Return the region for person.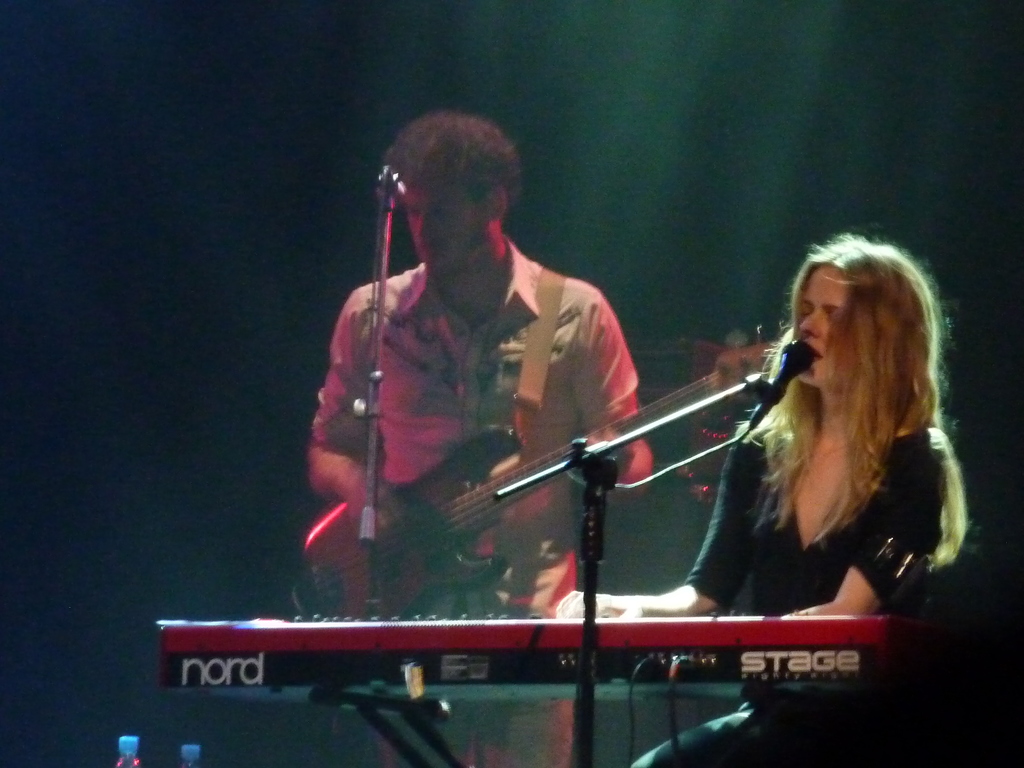
x1=682, y1=230, x2=962, y2=684.
